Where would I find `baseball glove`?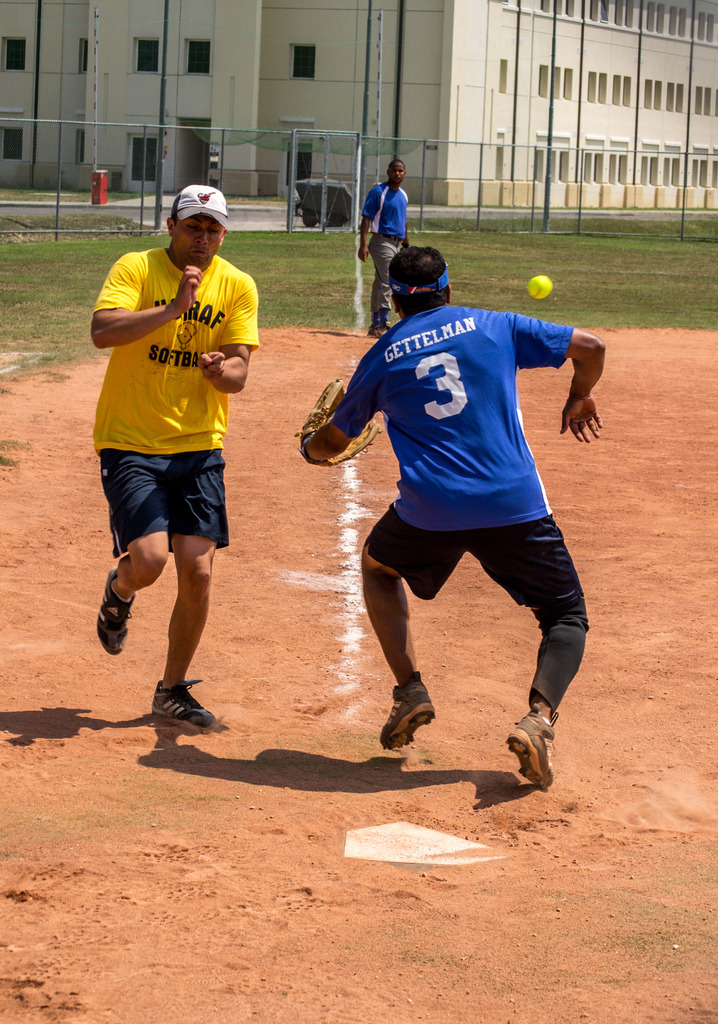
At <box>291,374,380,462</box>.
